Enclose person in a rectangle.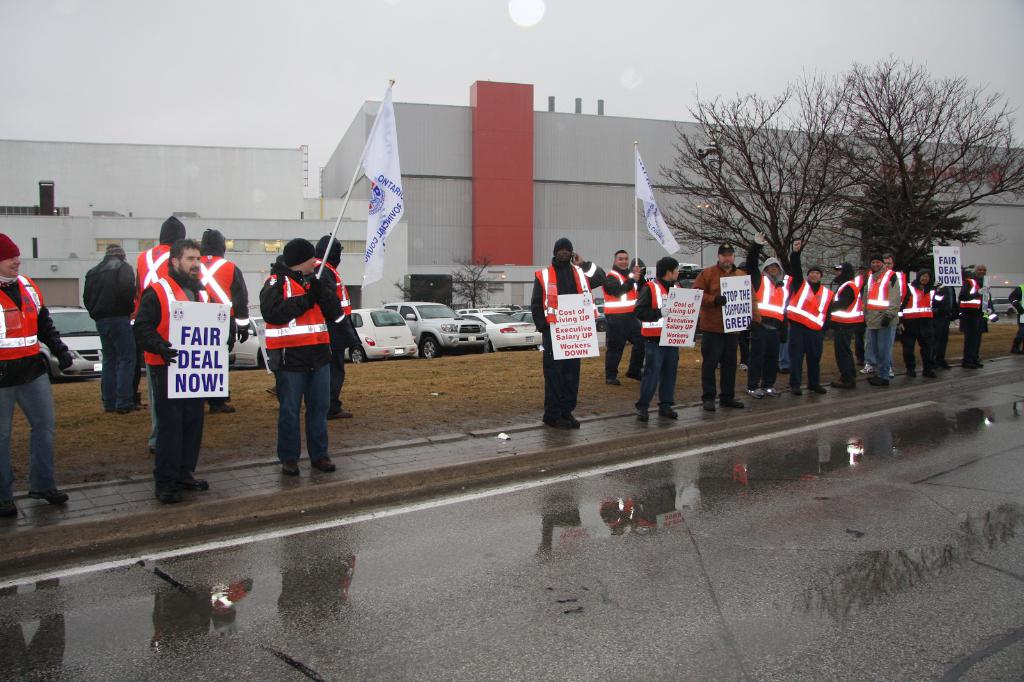
829 263 867 388.
